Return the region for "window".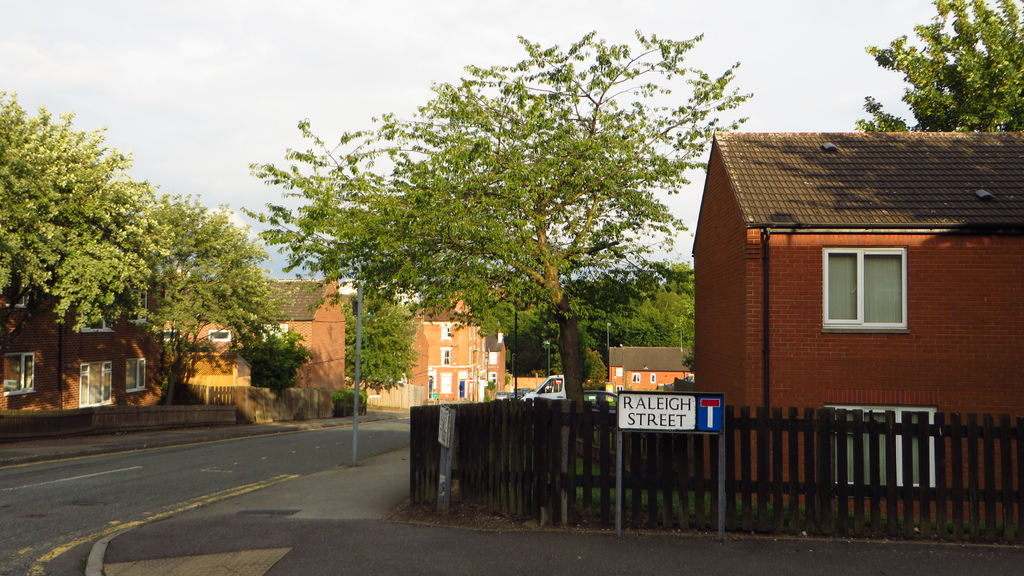
bbox(438, 344, 451, 367).
